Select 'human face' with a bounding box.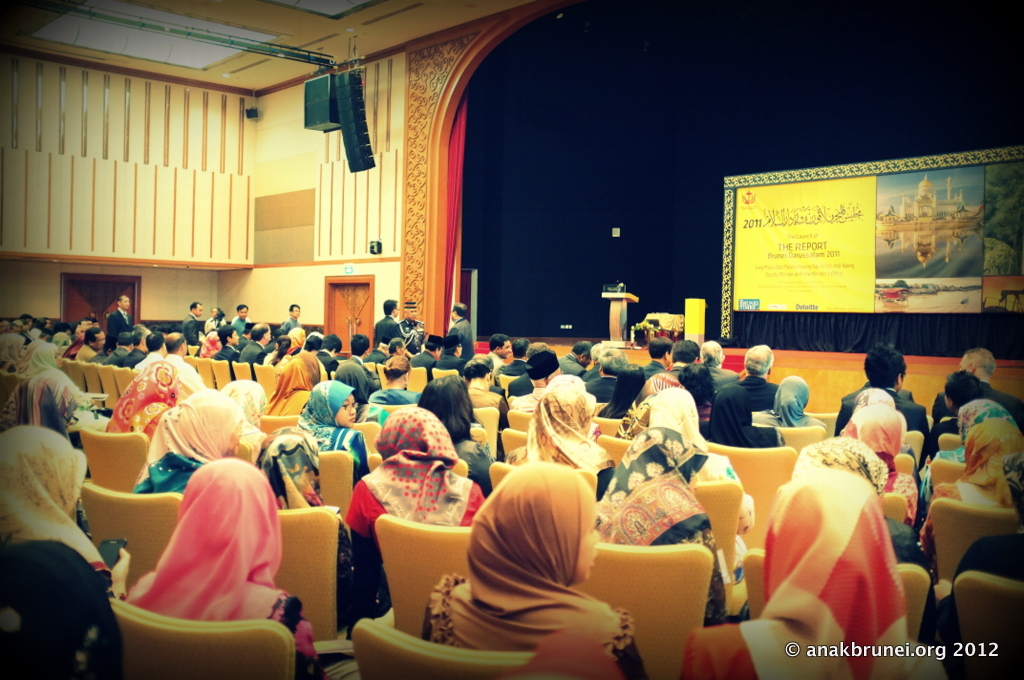
select_region(235, 303, 247, 317).
